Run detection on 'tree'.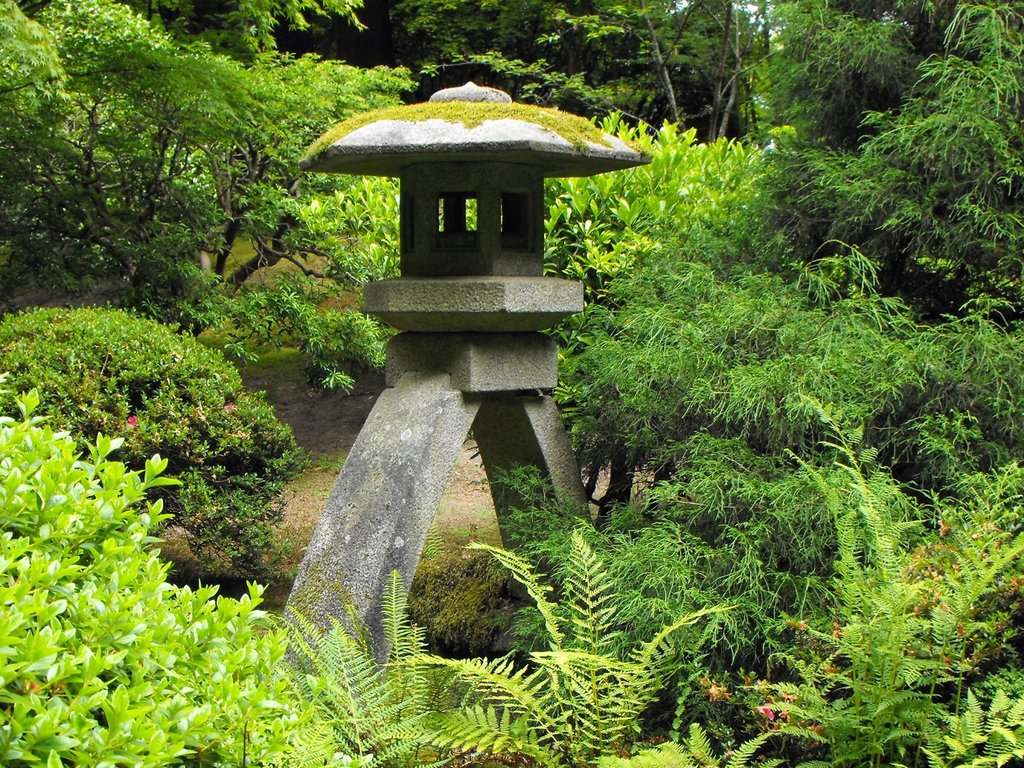
Result: bbox(787, 0, 1023, 302).
